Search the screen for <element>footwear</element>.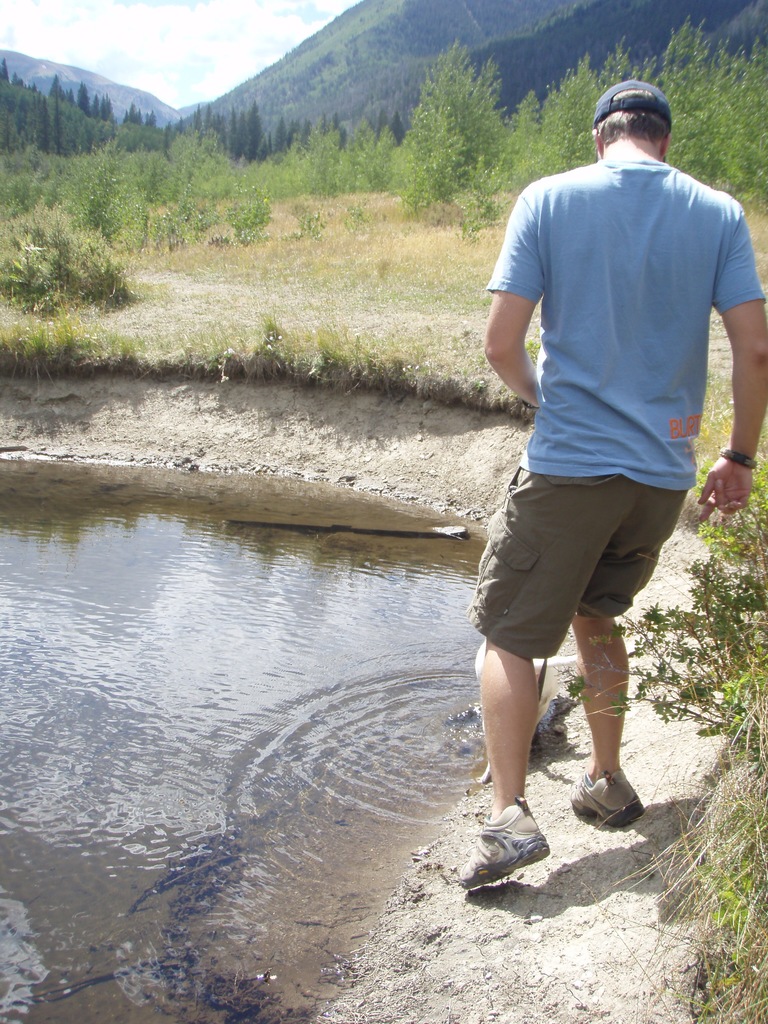
Found at [left=564, top=757, right=653, bottom=829].
